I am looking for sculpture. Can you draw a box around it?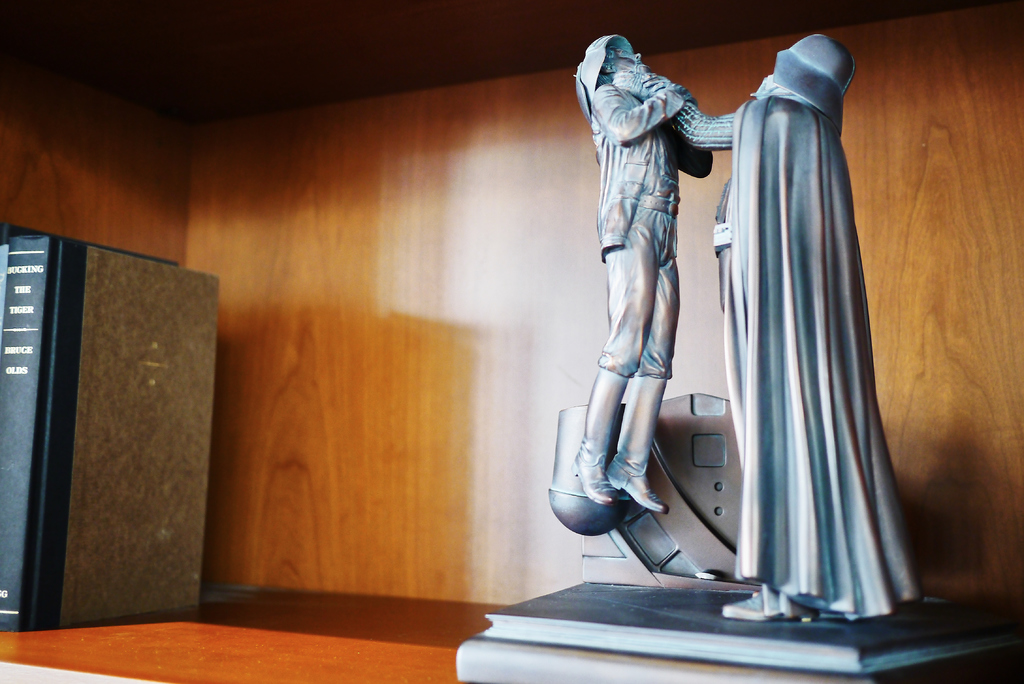
Sure, the bounding box is [524, 0, 904, 612].
